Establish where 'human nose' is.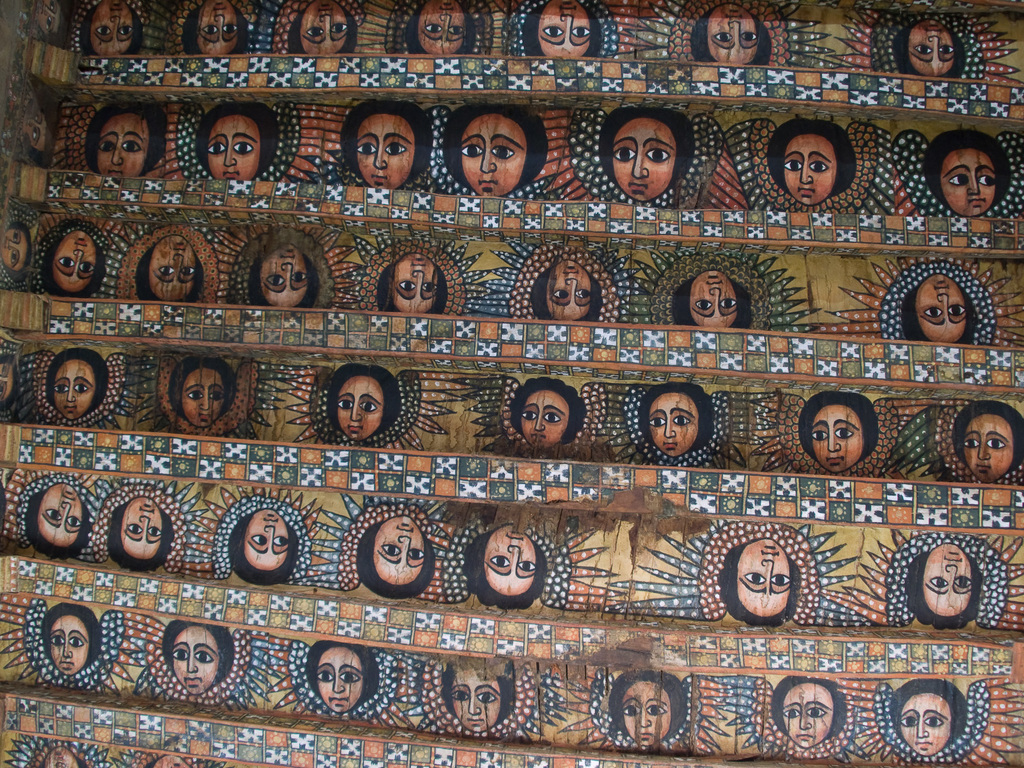
Established at (4, 239, 21, 252).
